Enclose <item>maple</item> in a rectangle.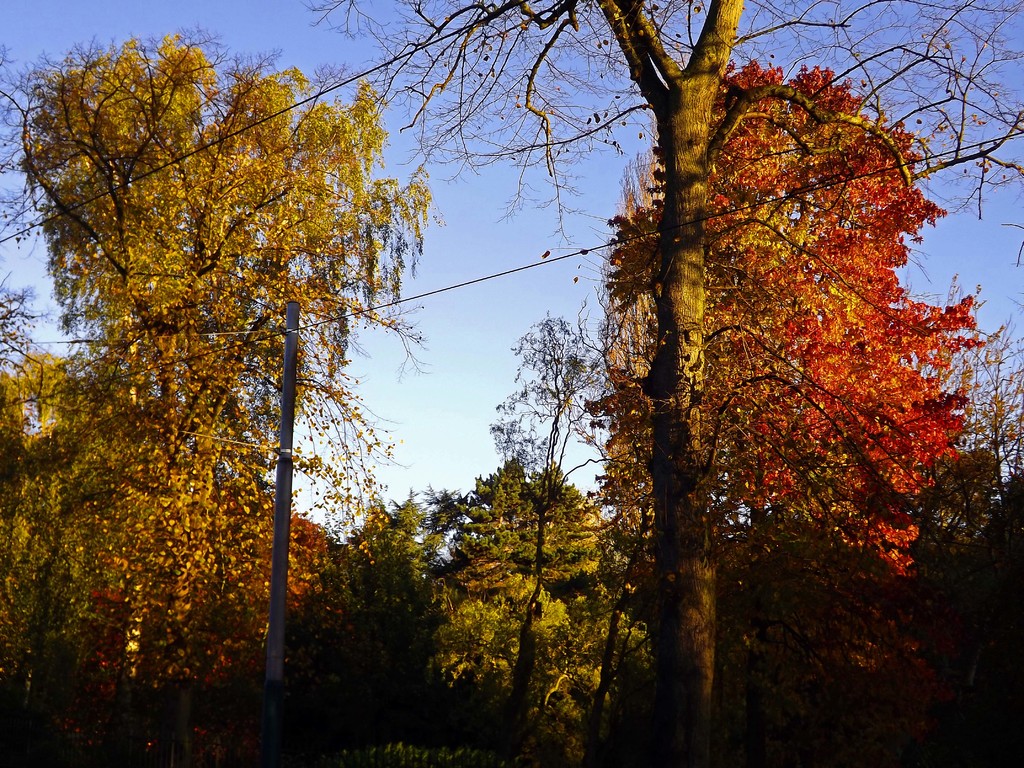
{"left": 0, "top": 450, "right": 337, "bottom": 709}.
